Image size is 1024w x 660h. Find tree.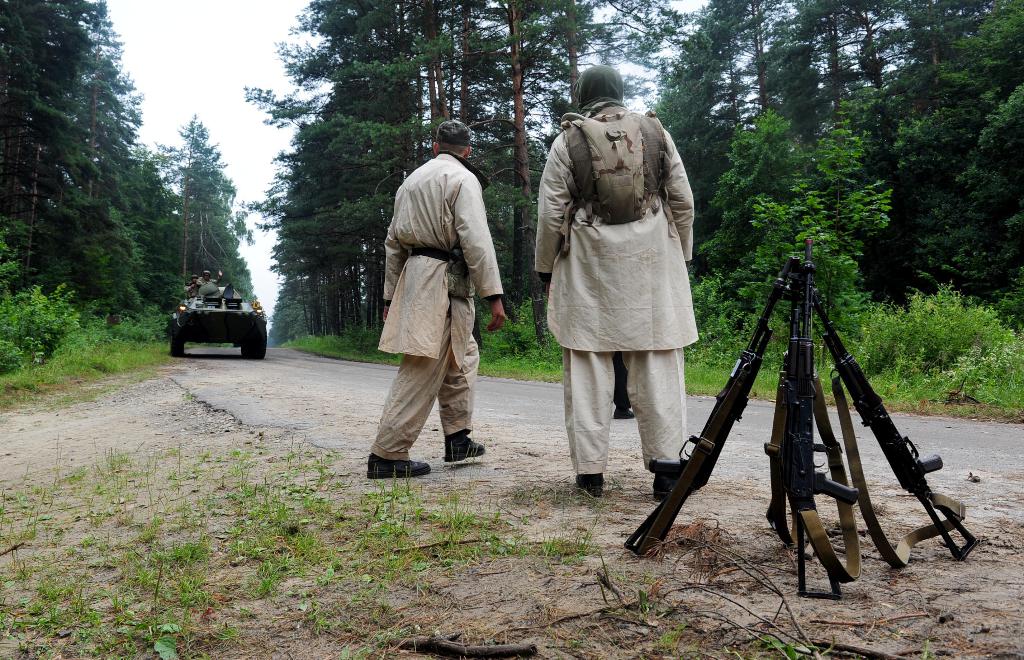
detection(20, 18, 156, 358).
